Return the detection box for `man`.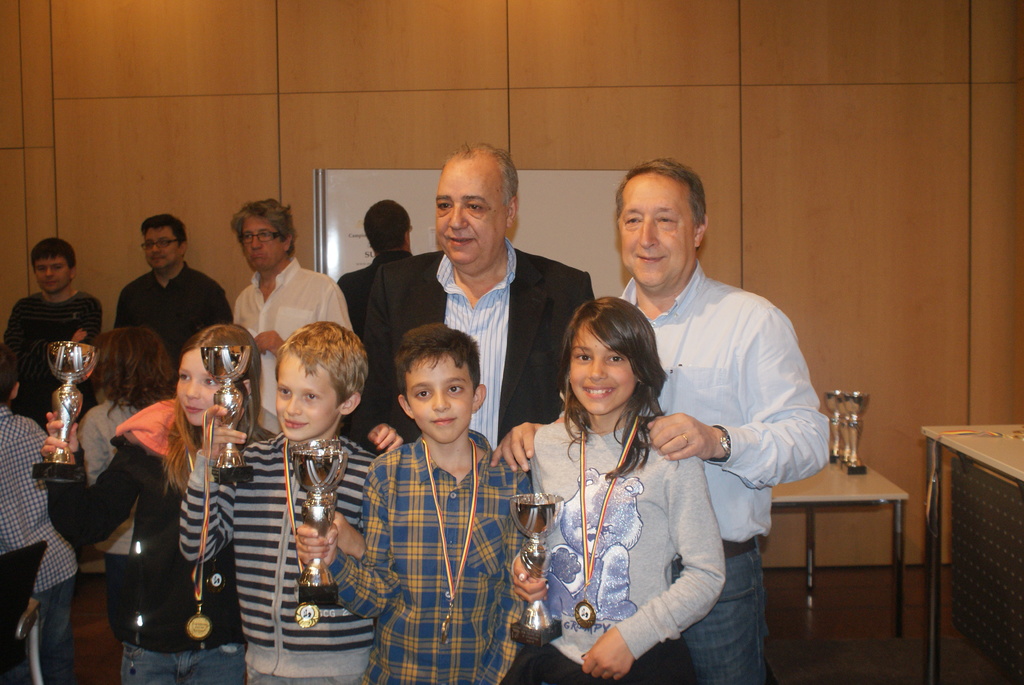
(left=356, top=145, right=598, bottom=473).
